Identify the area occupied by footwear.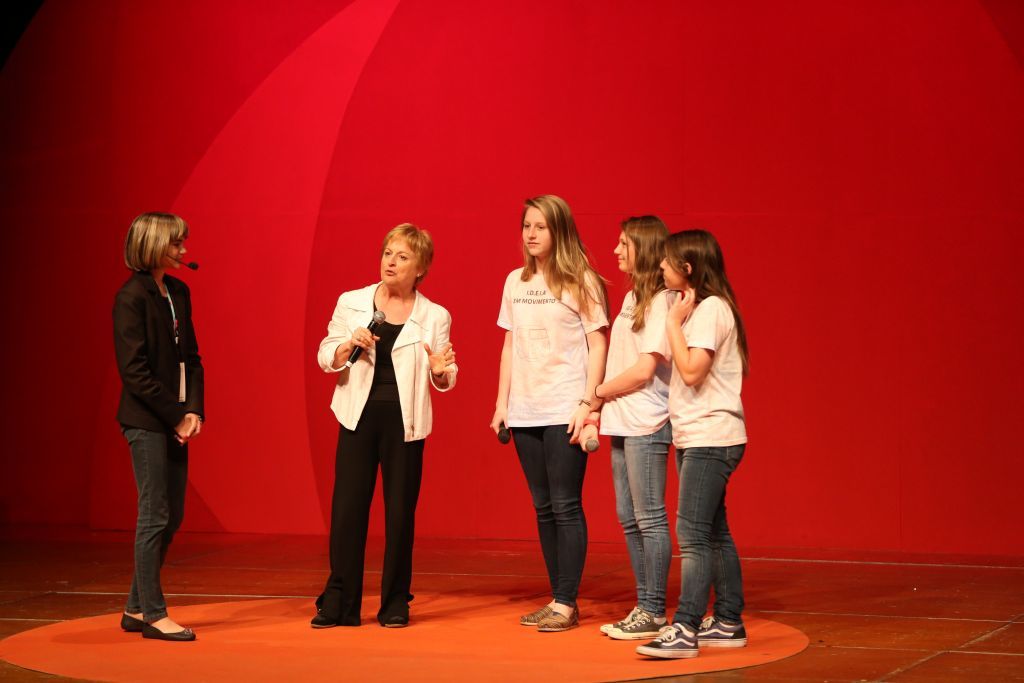
Area: bbox=[523, 602, 557, 627].
